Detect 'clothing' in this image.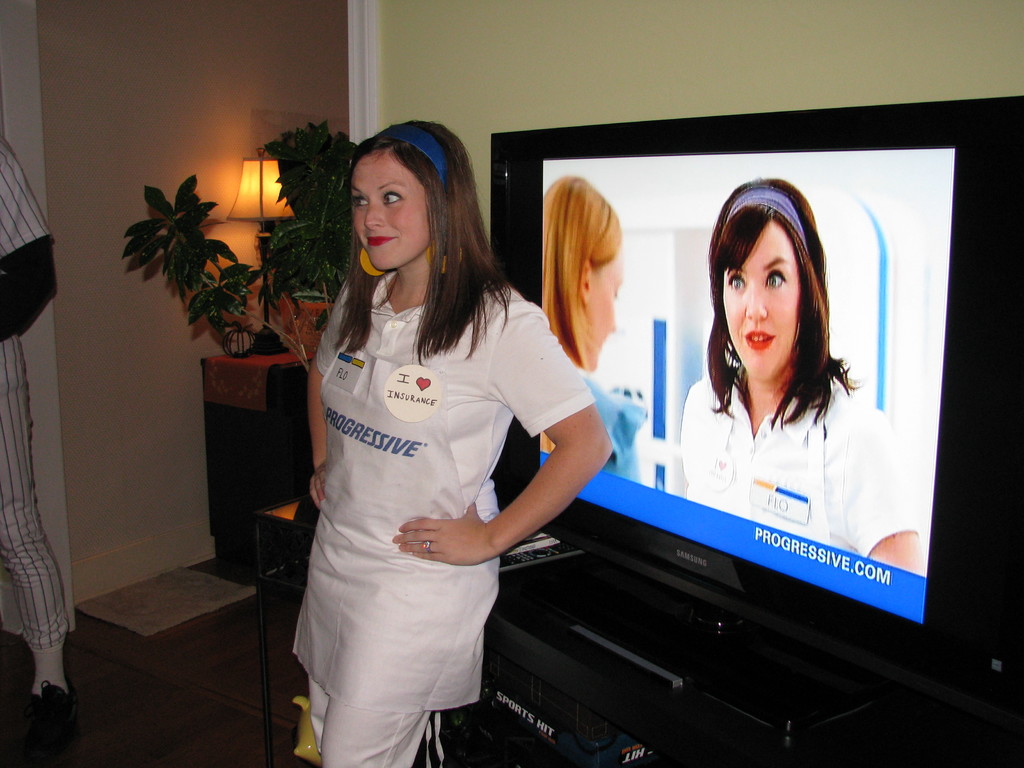
Detection: pyautogui.locateOnScreen(0, 130, 68, 648).
